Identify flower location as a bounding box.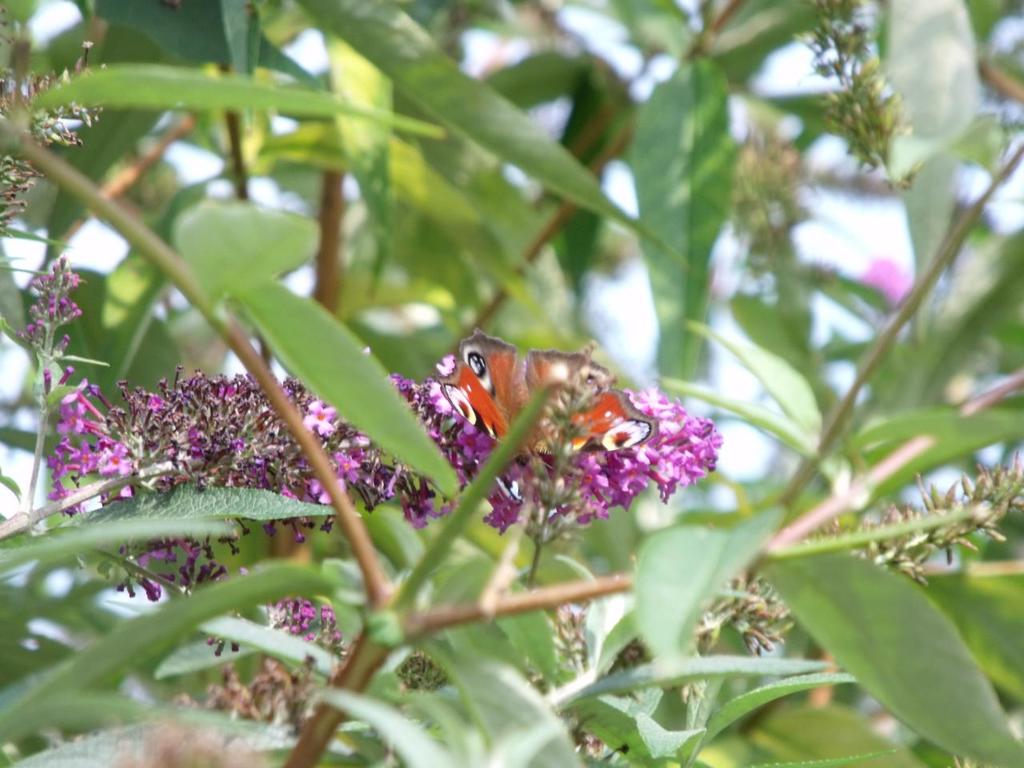
(left=861, top=257, right=911, bottom=303).
